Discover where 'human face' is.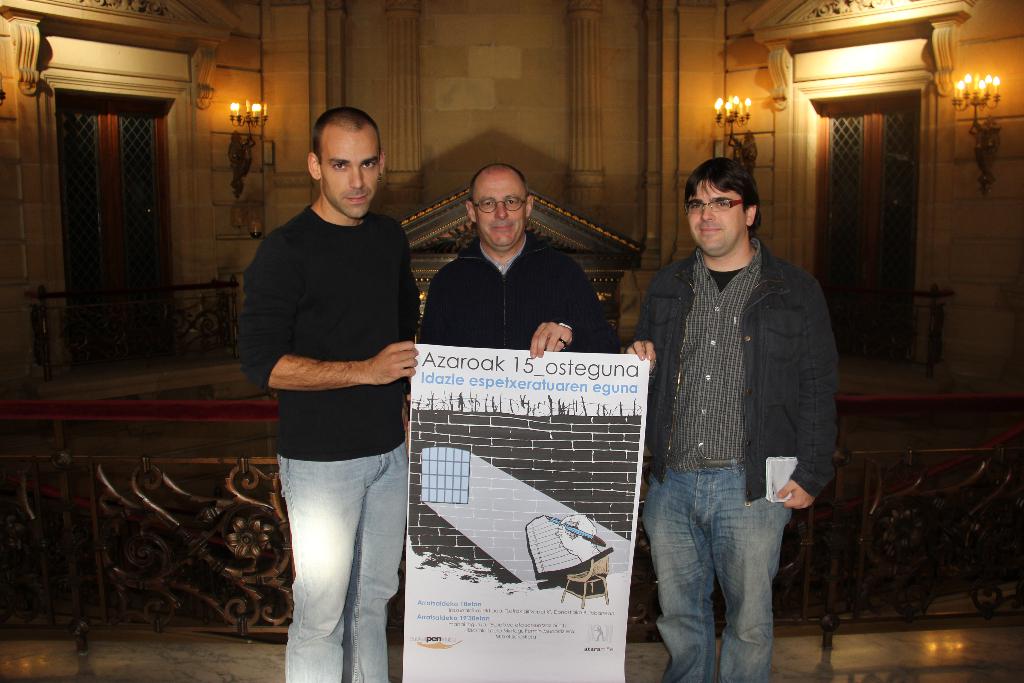
Discovered at pyautogui.locateOnScreen(321, 124, 378, 220).
